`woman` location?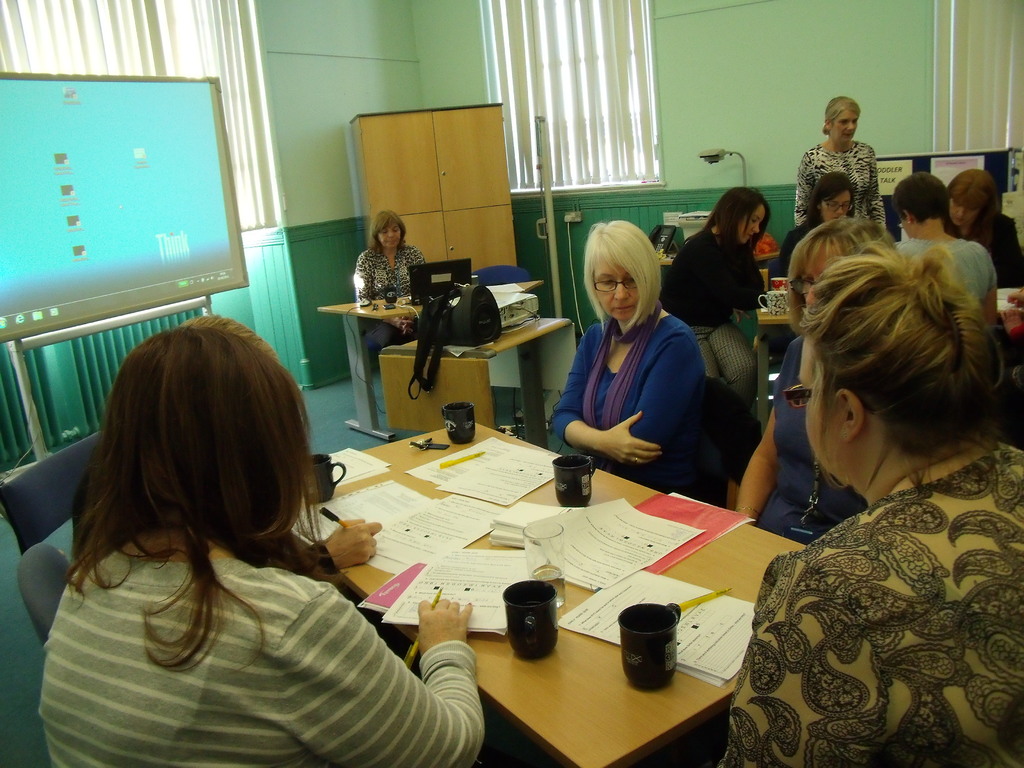
734,213,900,549
